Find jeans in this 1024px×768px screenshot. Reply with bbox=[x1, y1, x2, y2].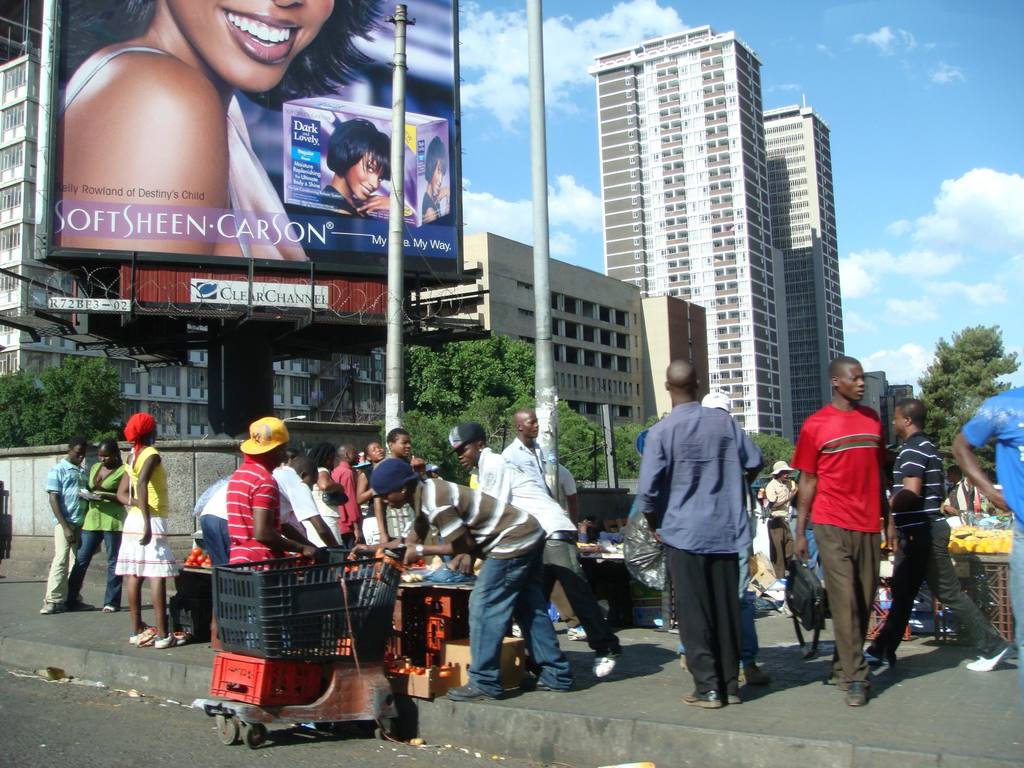
bbox=[866, 515, 1005, 658].
